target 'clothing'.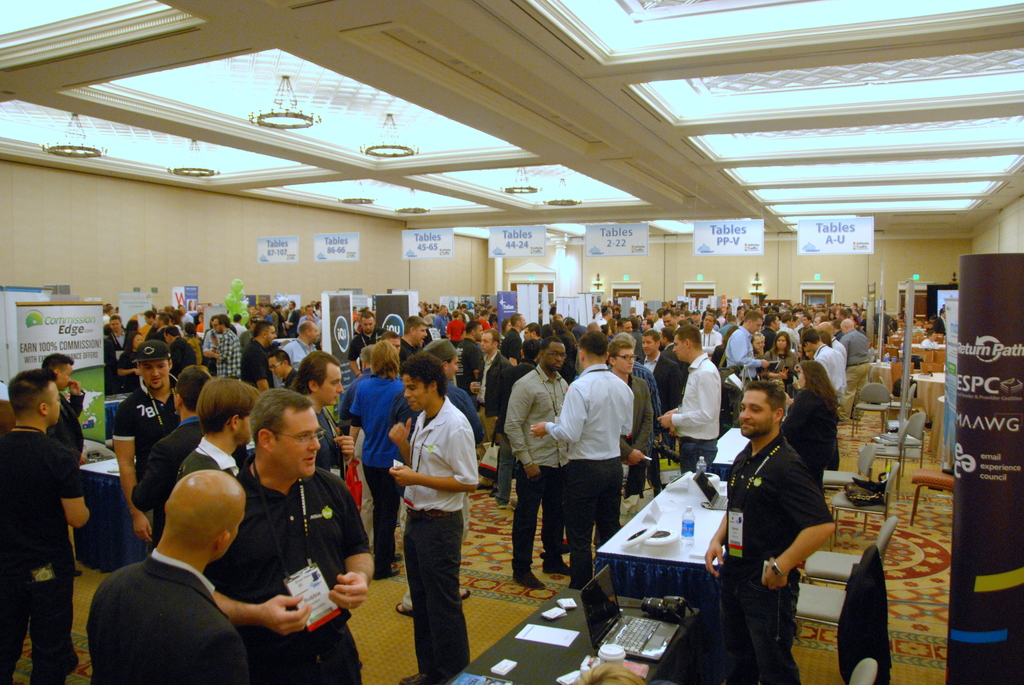
Target region: [727,324,757,387].
